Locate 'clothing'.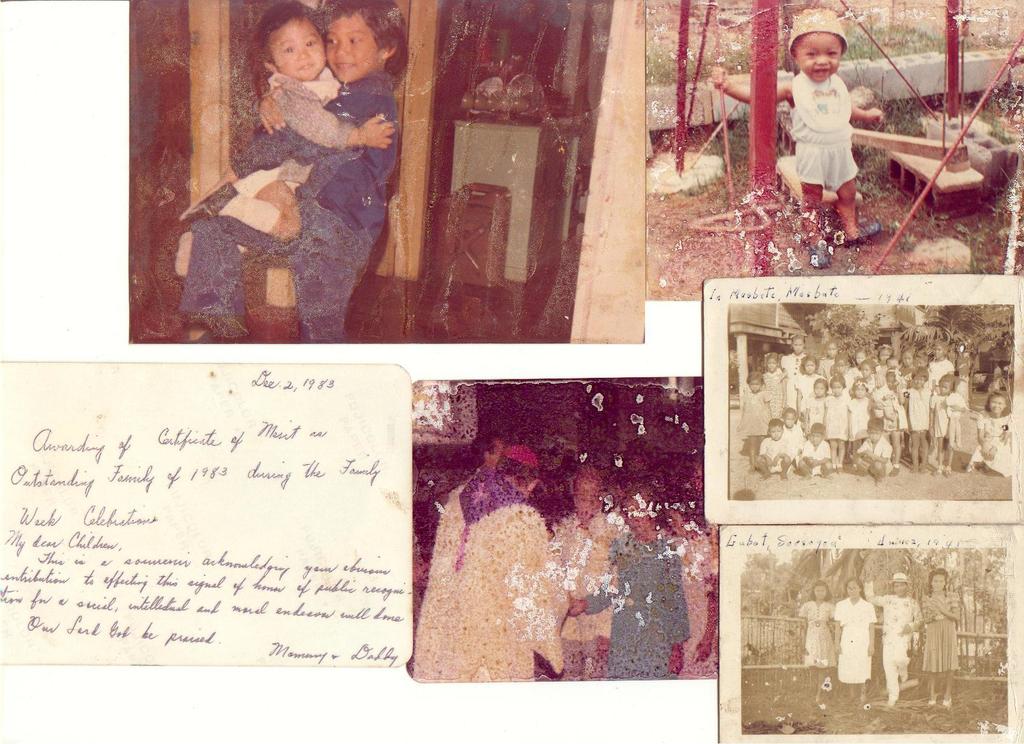
Bounding box: l=845, t=392, r=872, b=437.
